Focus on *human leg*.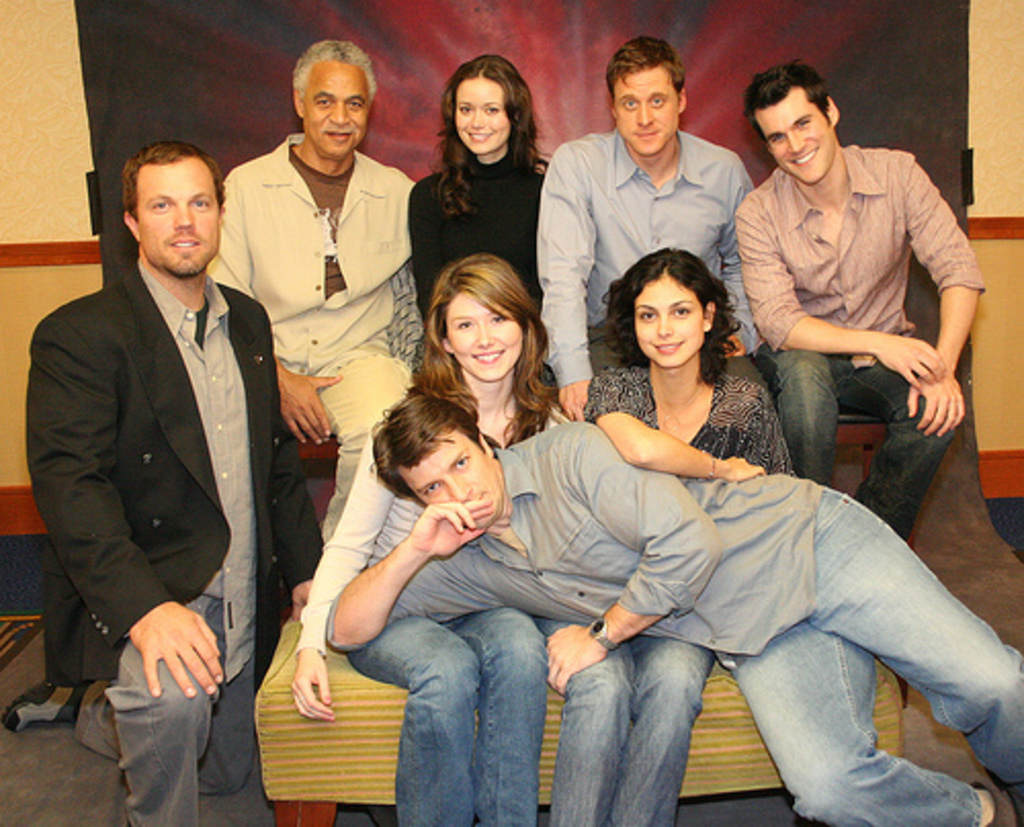
Focused at <region>317, 340, 403, 530</region>.
